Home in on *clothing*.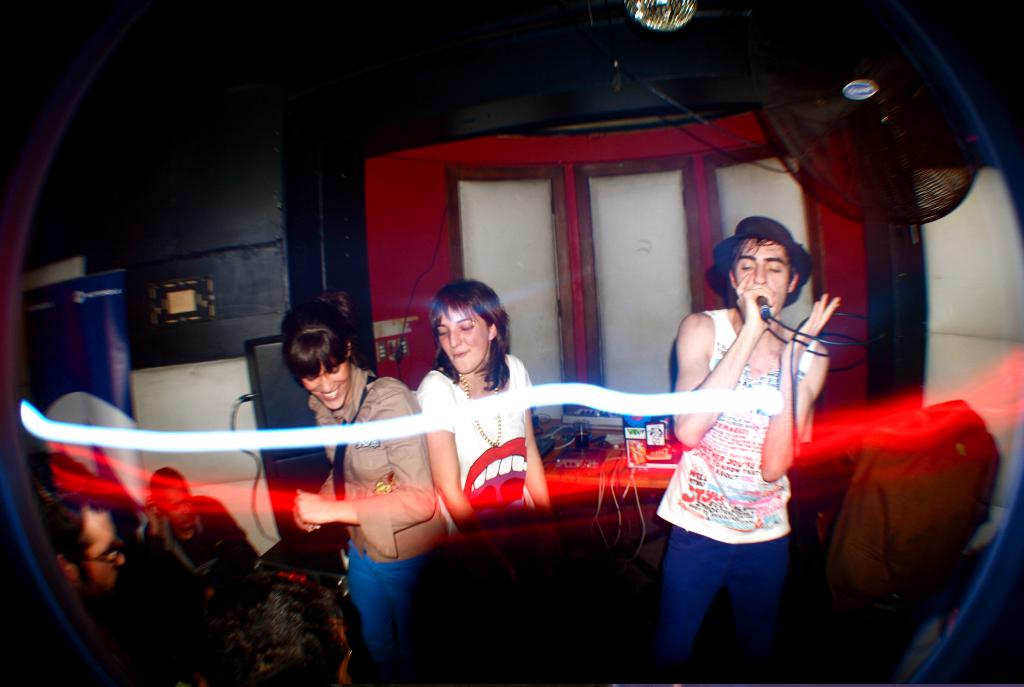
Homed in at 344,542,467,686.
